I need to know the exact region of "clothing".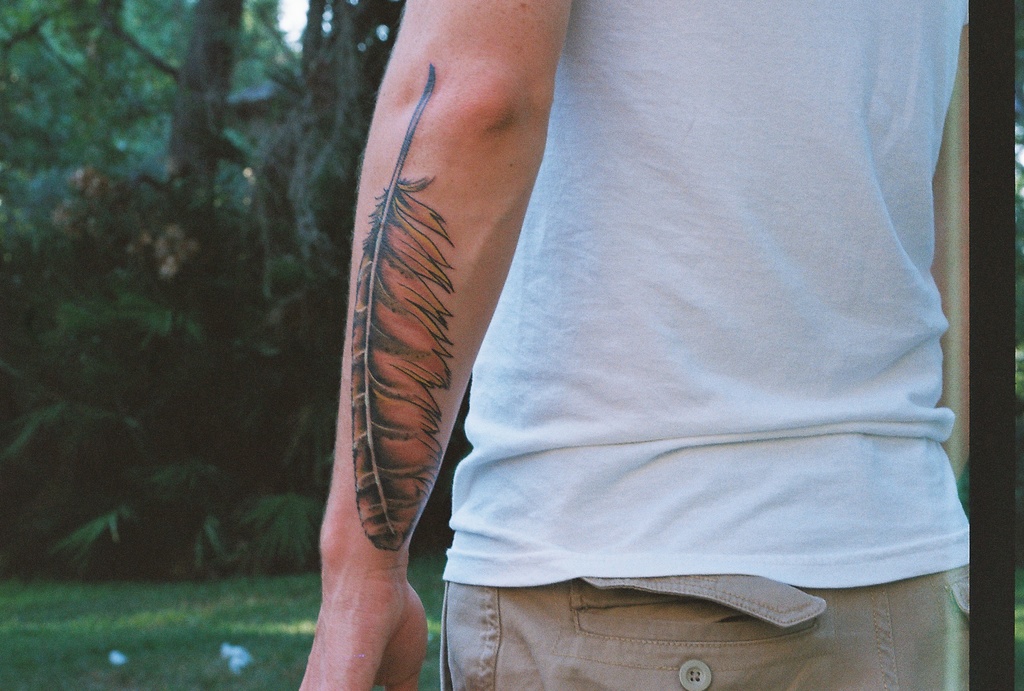
Region: locate(309, 0, 995, 653).
